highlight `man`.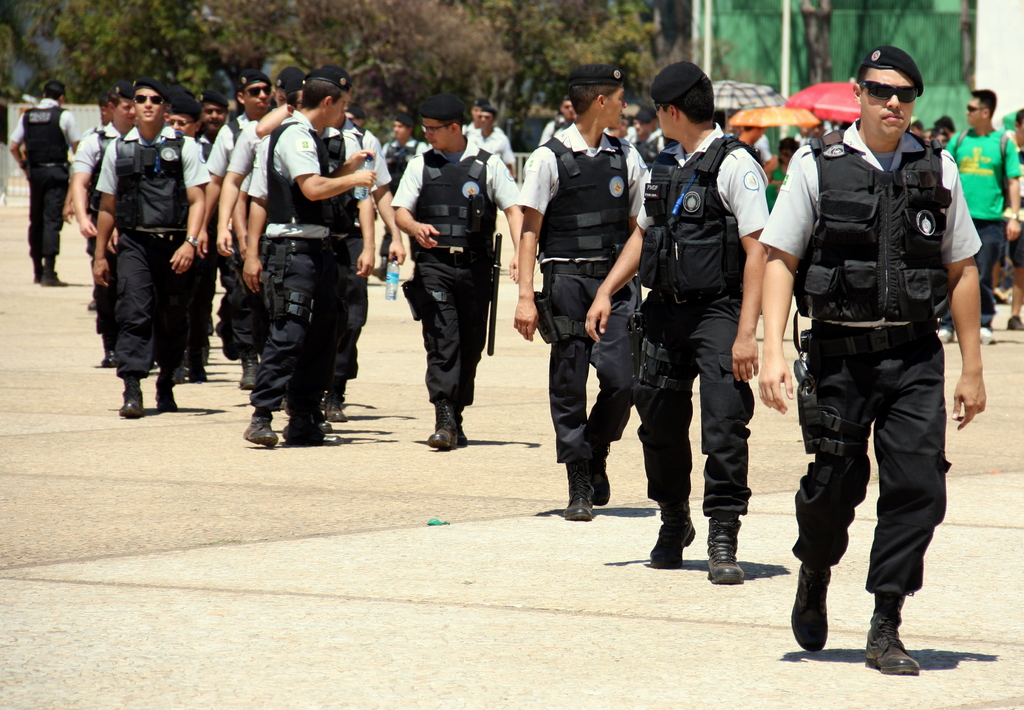
Highlighted region: locate(941, 92, 1023, 349).
